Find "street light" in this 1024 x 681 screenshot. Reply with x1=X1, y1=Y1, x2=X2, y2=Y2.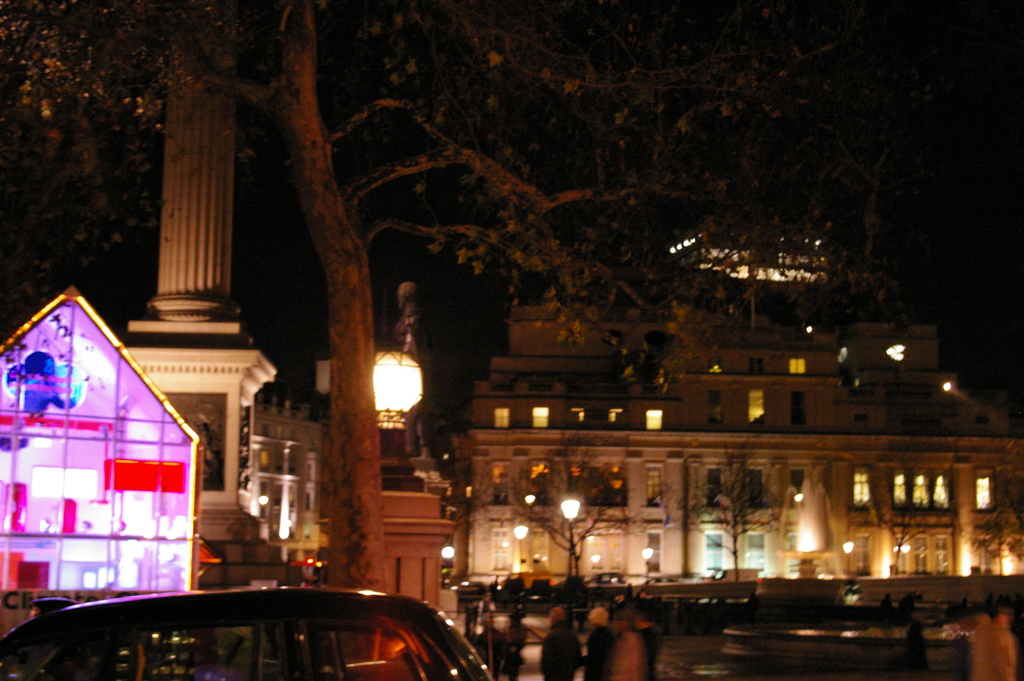
x1=643, y1=548, x2=652, y2=584.
